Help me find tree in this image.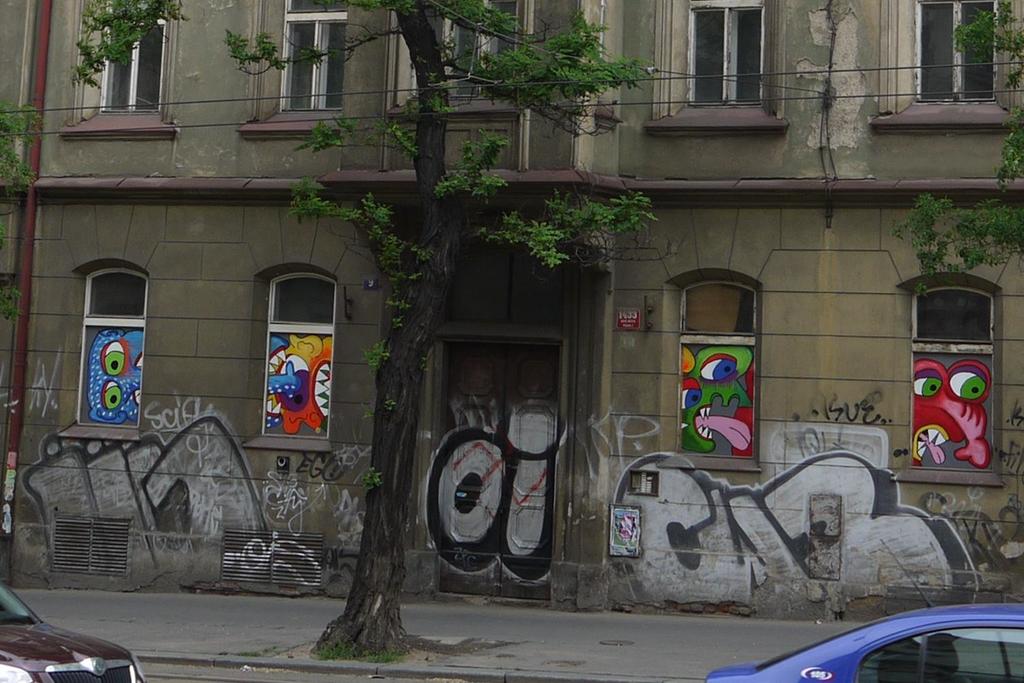
Found it: left=67, top=0, right=657, bottom=663.
